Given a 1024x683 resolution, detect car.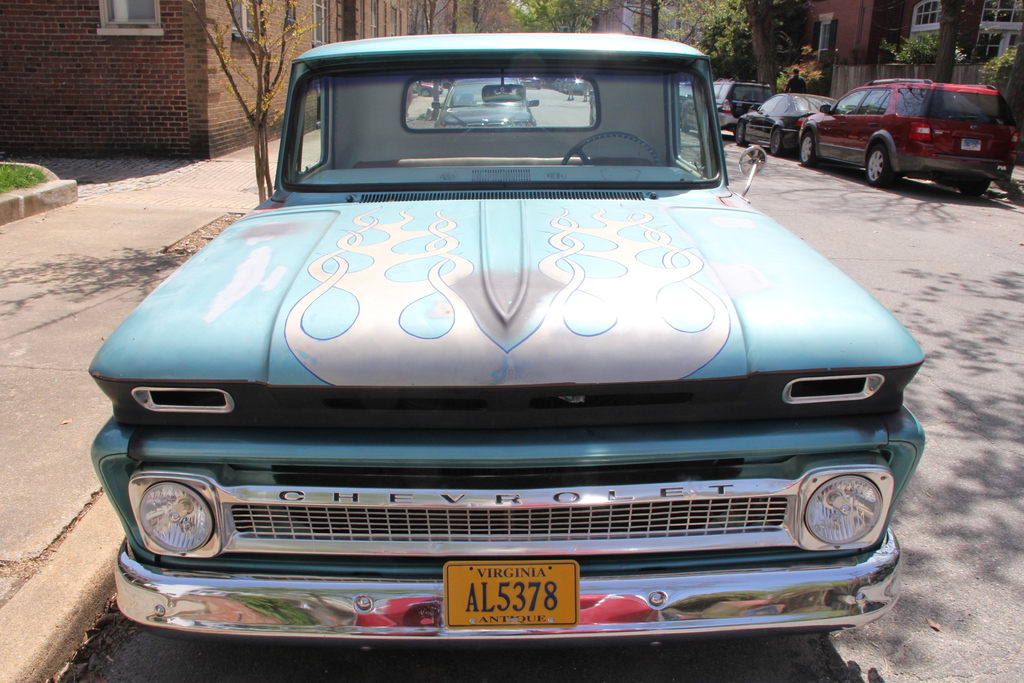
bbox=(673, 78, 773, 133).
